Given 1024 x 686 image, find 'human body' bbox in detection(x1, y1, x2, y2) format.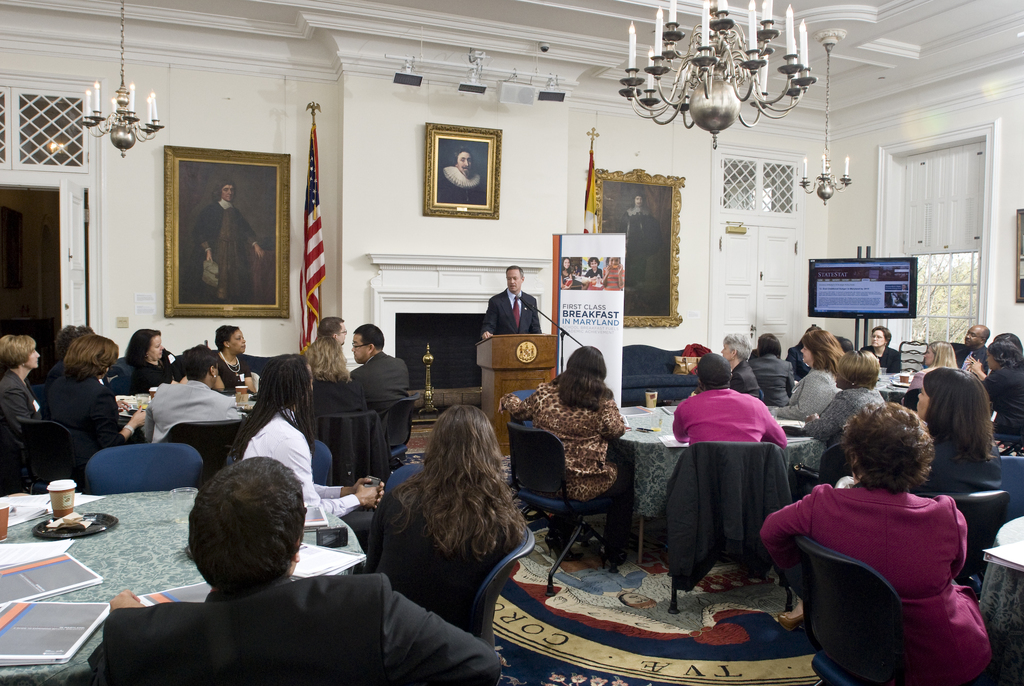
detection(82, 571, 502, 685).
